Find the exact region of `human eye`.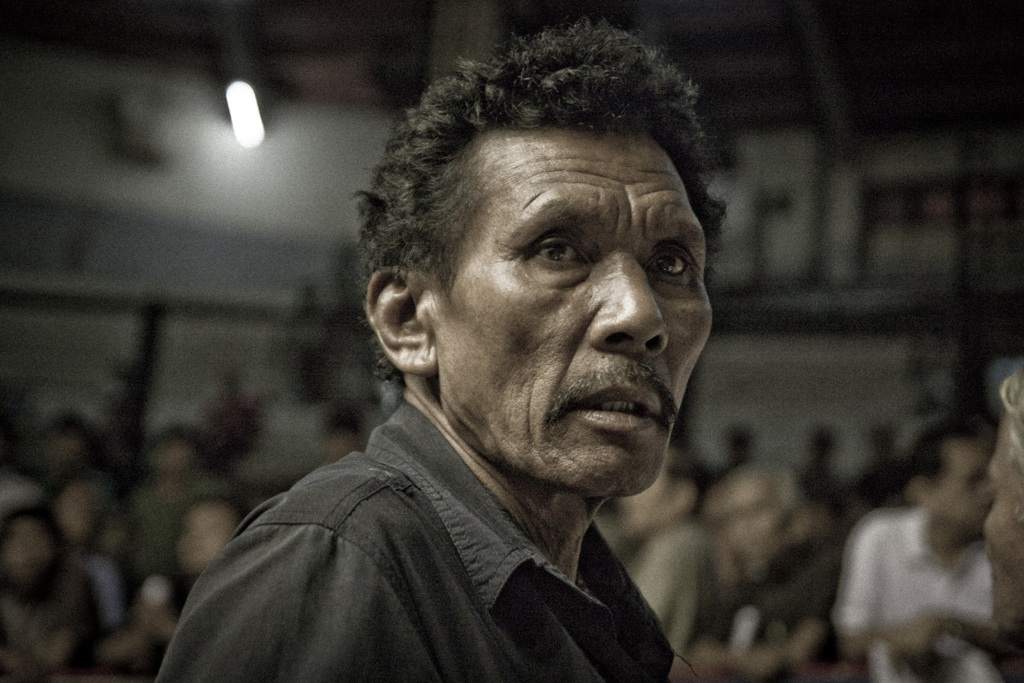
Exact region: 493, 235, 621, 283.
